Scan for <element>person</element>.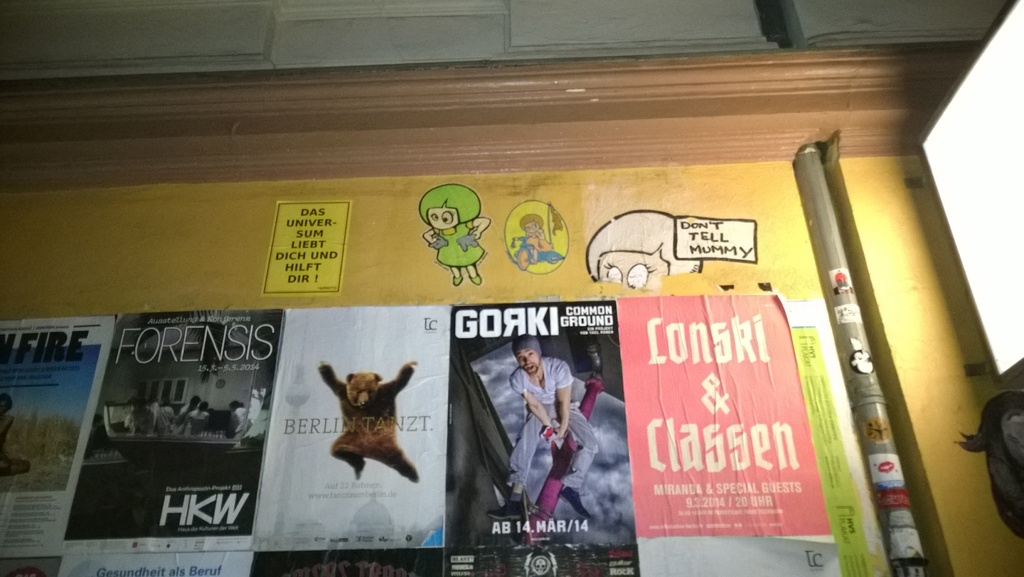
Scan result: 422,183,493,288.
